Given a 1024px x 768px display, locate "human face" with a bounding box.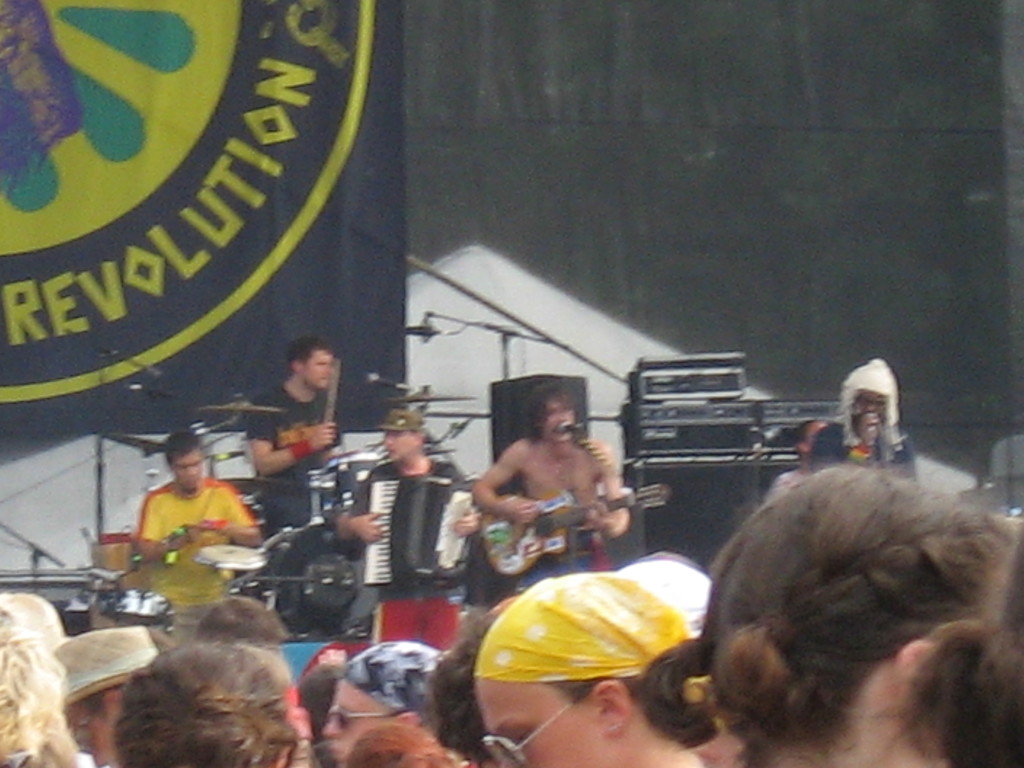
Located: [left=545, top=400, right=576, bottom=444].
